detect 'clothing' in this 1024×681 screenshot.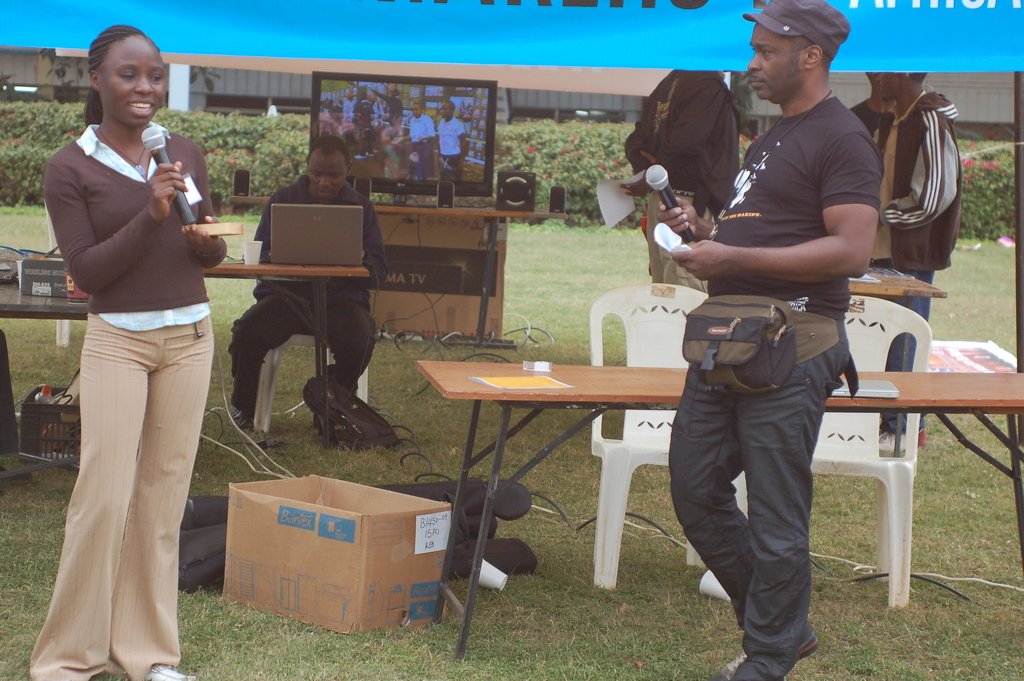
Detection: pyautogui.locateOnScreen(673, 318, 852, 673).
